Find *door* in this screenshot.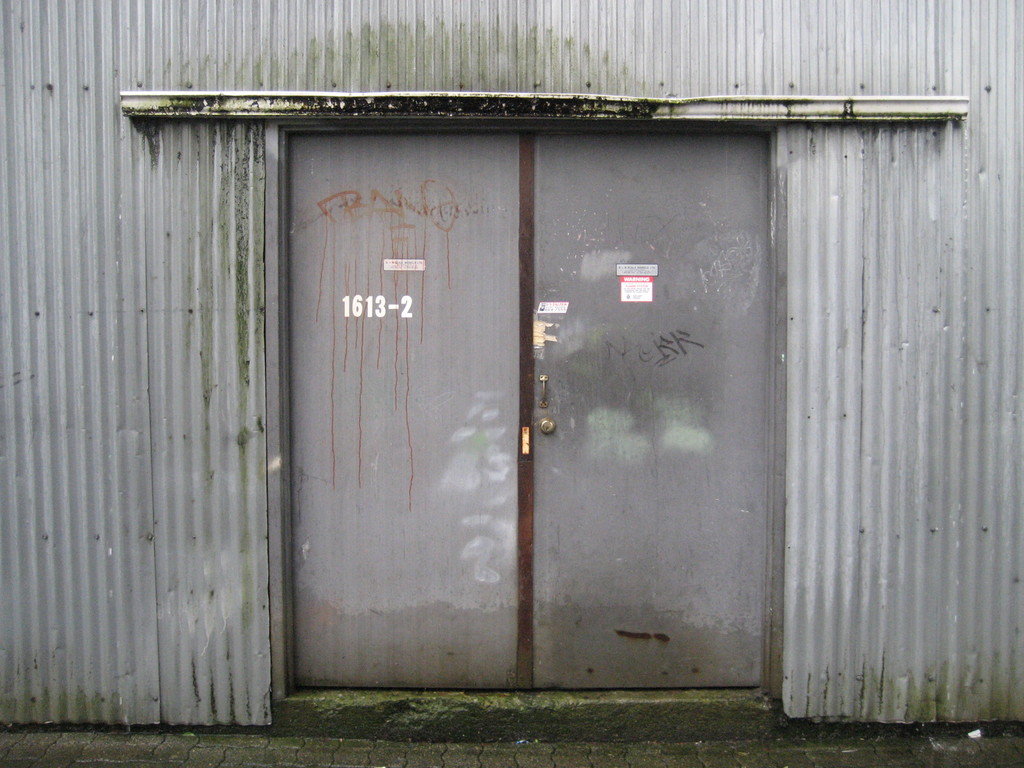
The bounding box for *door* is region(257, 113, 735, 694).
